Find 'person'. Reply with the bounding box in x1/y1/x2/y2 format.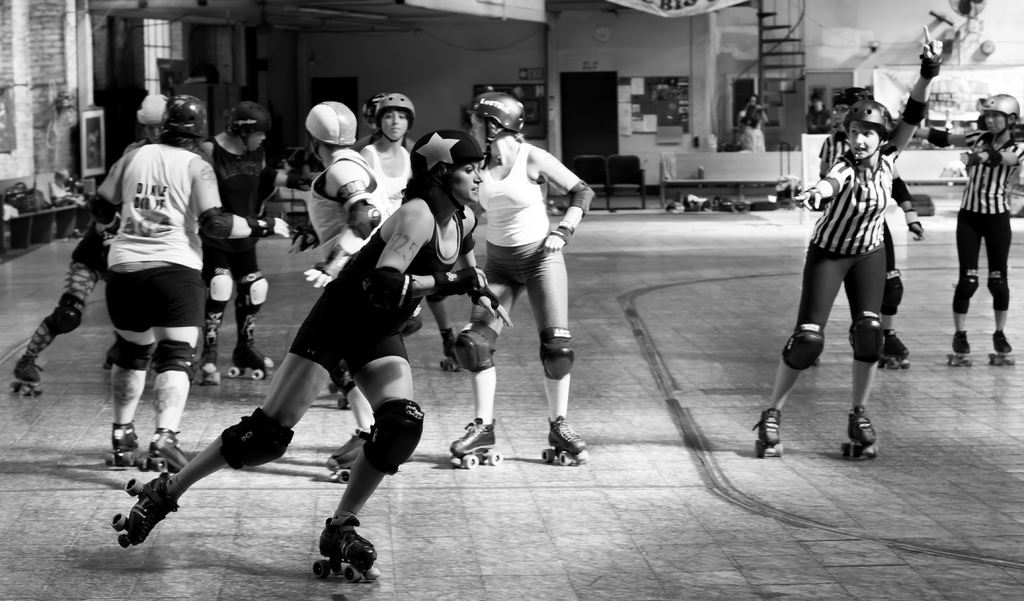
818/24/954/368.
